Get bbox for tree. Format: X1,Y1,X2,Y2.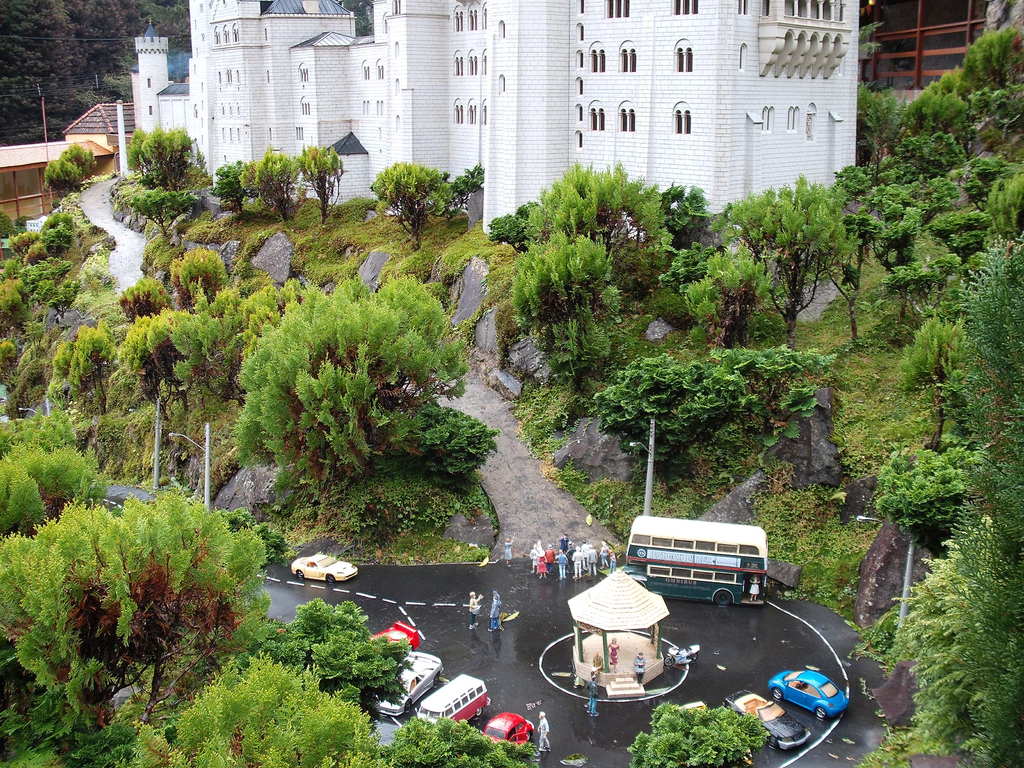
835,152,994,316.
